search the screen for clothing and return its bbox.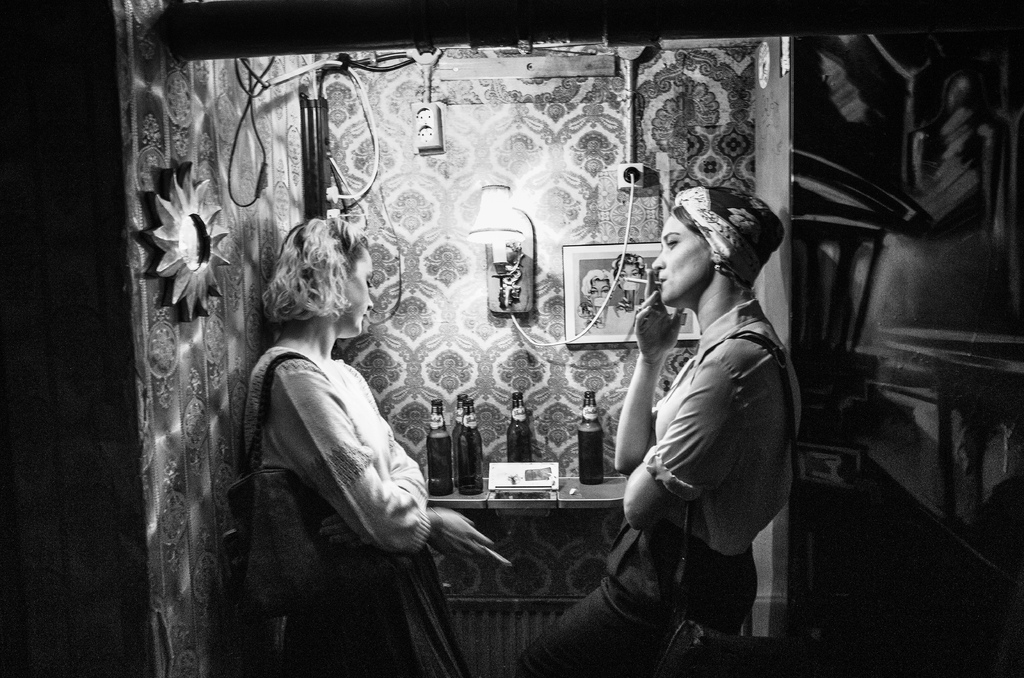
Found: <box>512,297,804,677</box>.
